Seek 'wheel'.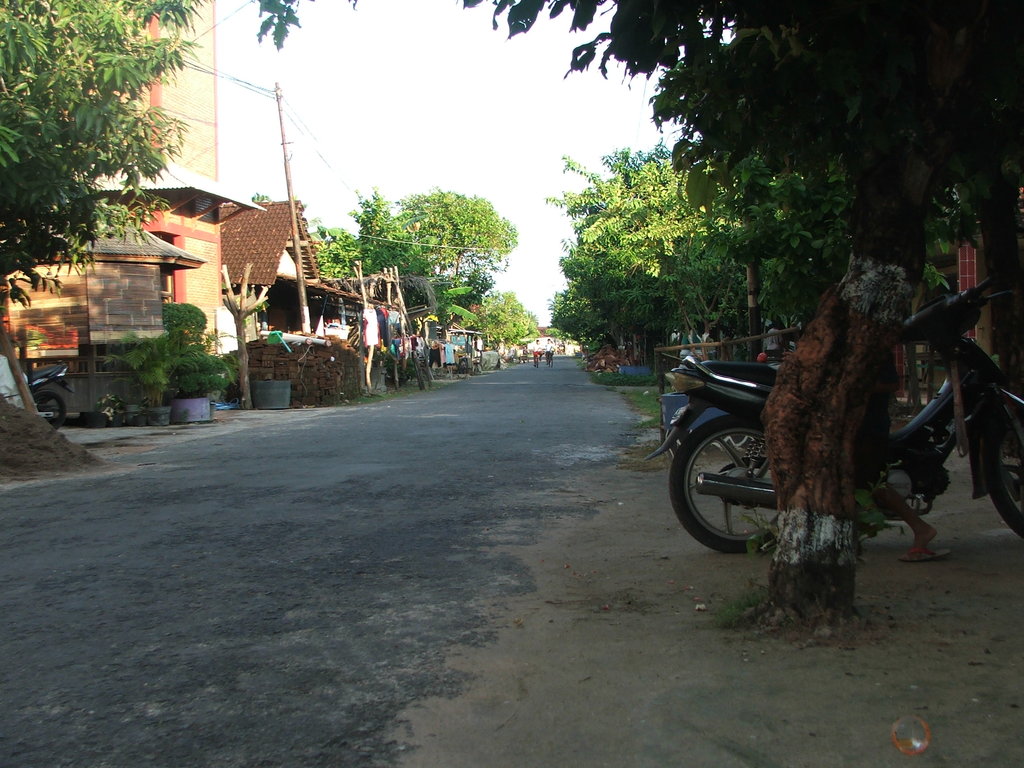
[left=979, top=387, right=1023, bottom=538].
